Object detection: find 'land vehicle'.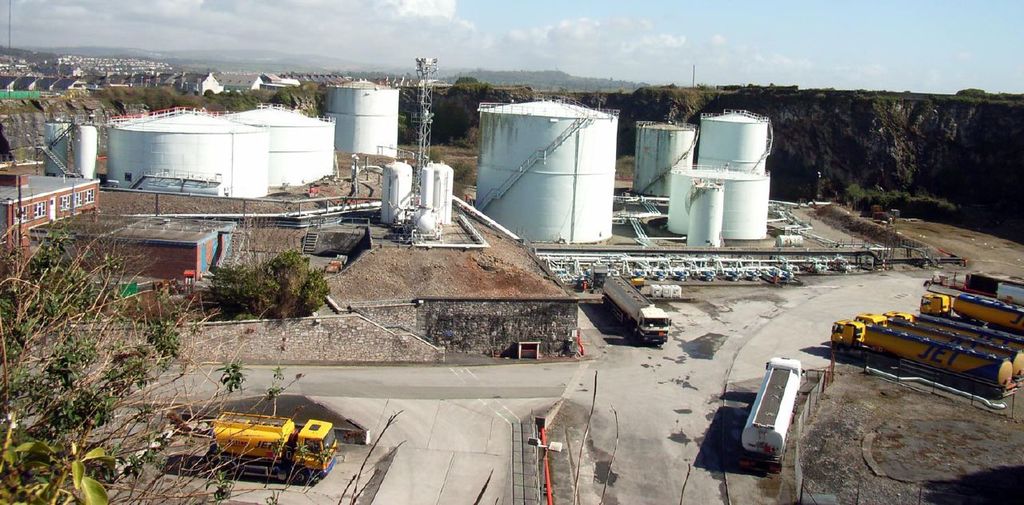
{"left": 198, "top": 407, "right": 340, "bottom": 494}.
